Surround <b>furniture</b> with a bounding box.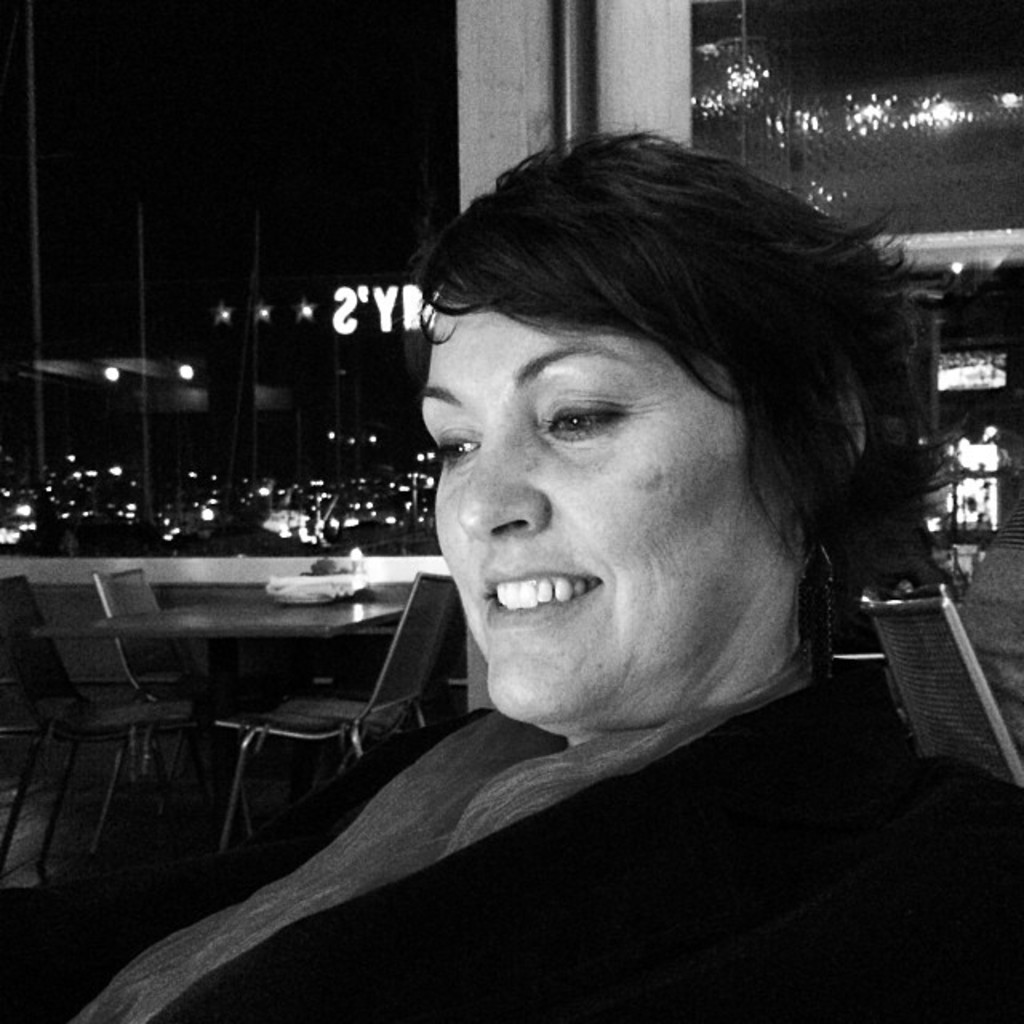
x1=211 y1=568 x2=464 y2=854.
